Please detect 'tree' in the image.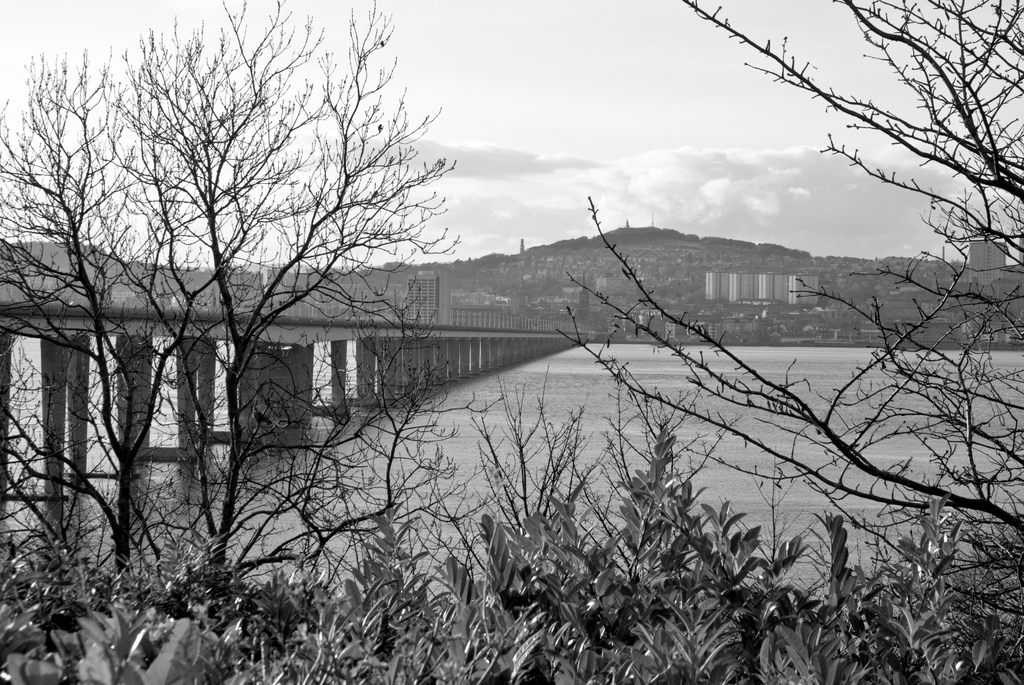
<bbox>41, 0, 450, 578</bbox>.
